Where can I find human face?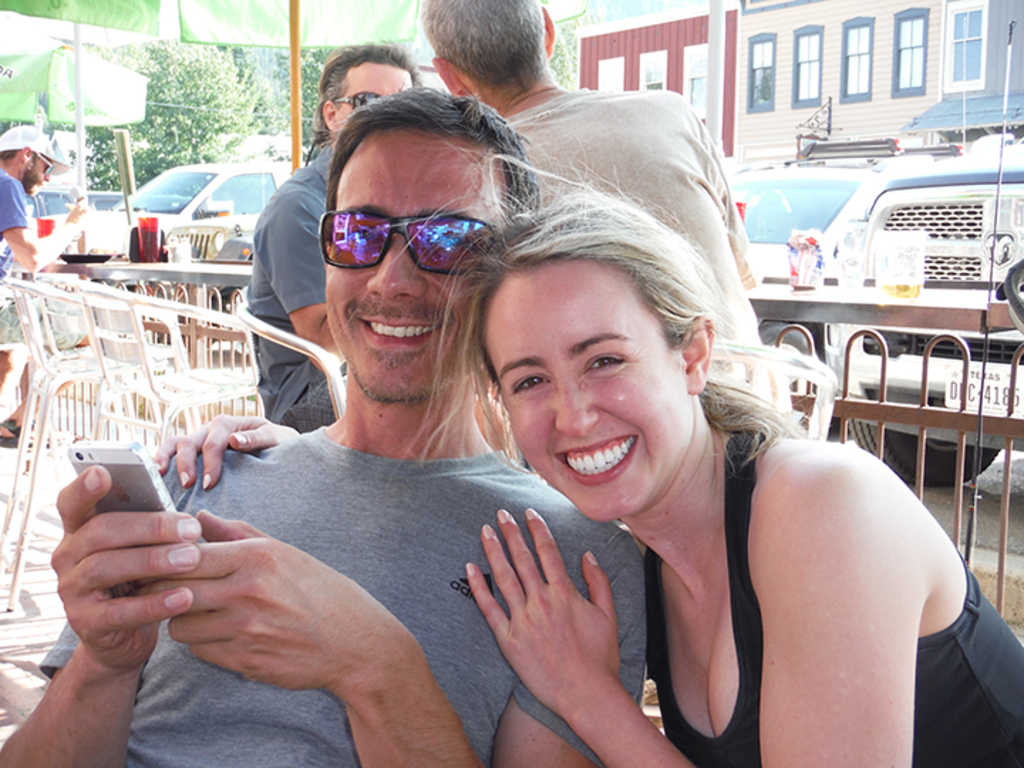
You can find it at bbox=(336, 65, 404, 121).
